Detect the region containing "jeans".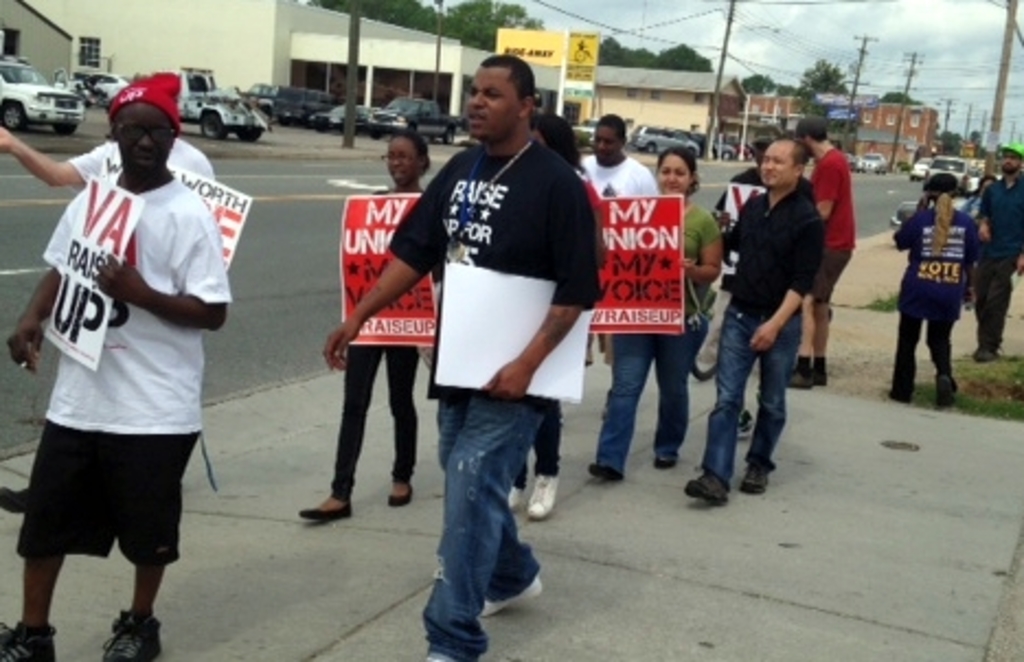
box(439, 406, 544, 660).
